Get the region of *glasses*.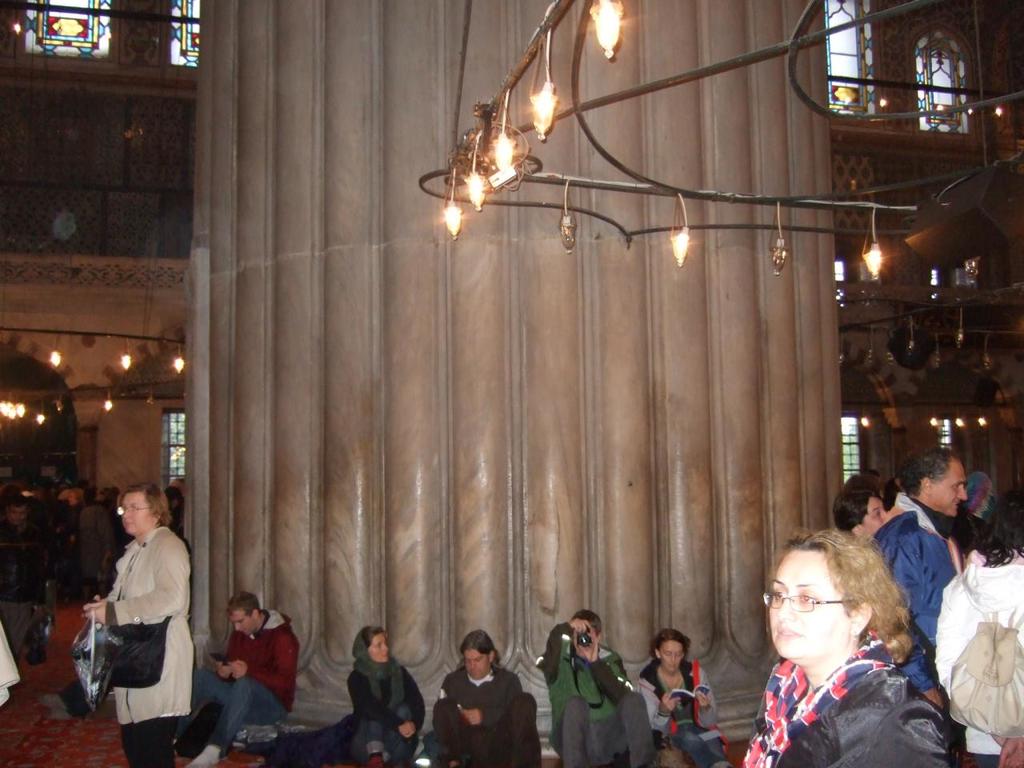
[x1=118, y1=502, x2=152, y2=516].
